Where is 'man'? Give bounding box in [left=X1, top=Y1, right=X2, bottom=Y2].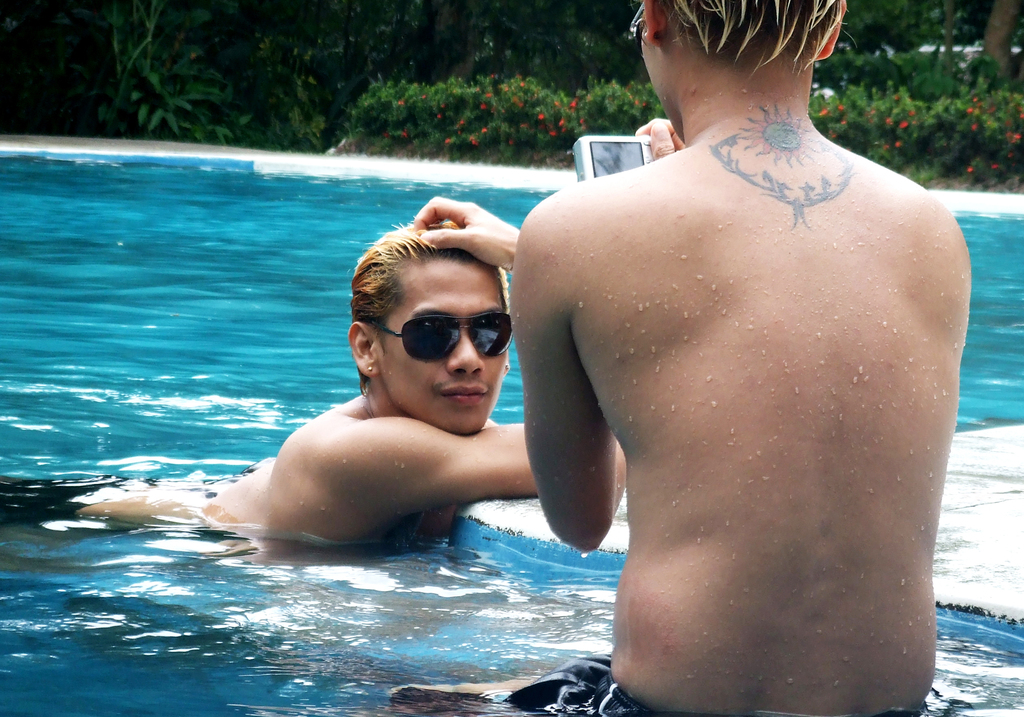
[left=101, top=223, right=535, bottom=596].
